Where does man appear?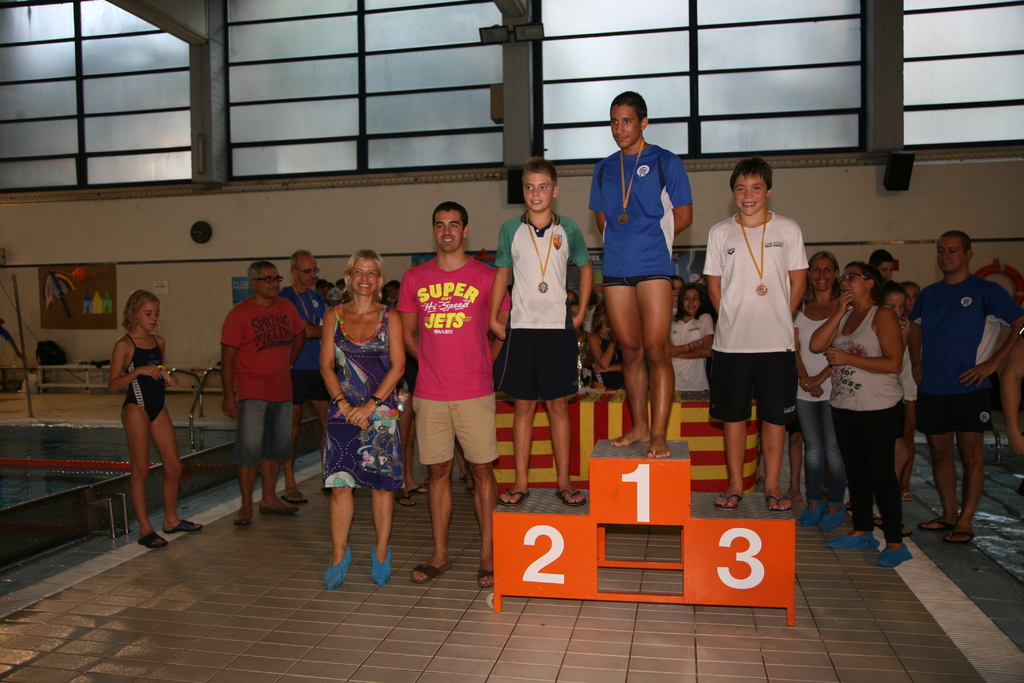
Appears at 913,218,1015,548.
